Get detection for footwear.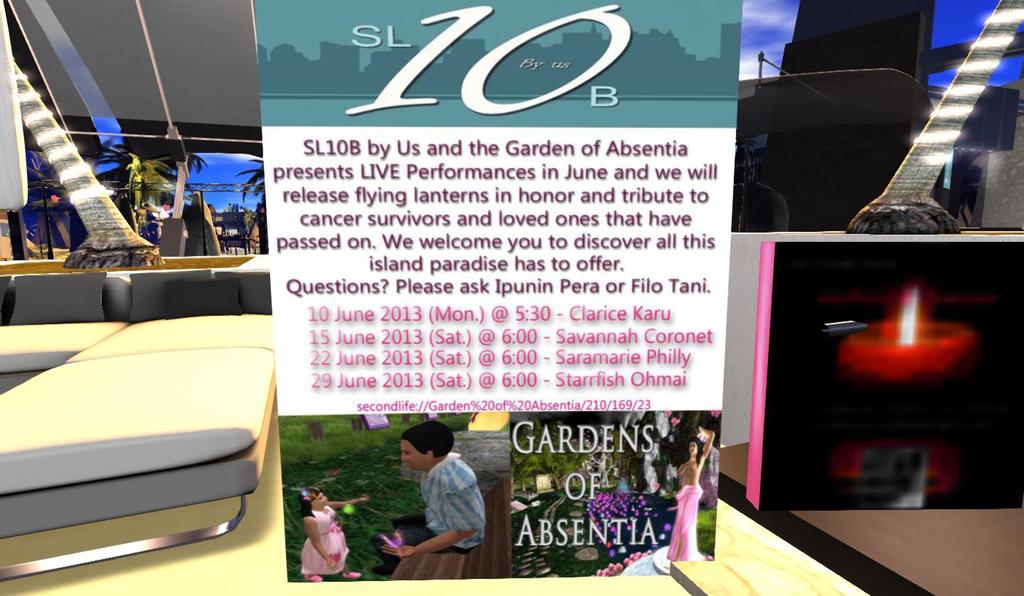
Detection: [x1=345, y1=570, x2=362, y2=578].
